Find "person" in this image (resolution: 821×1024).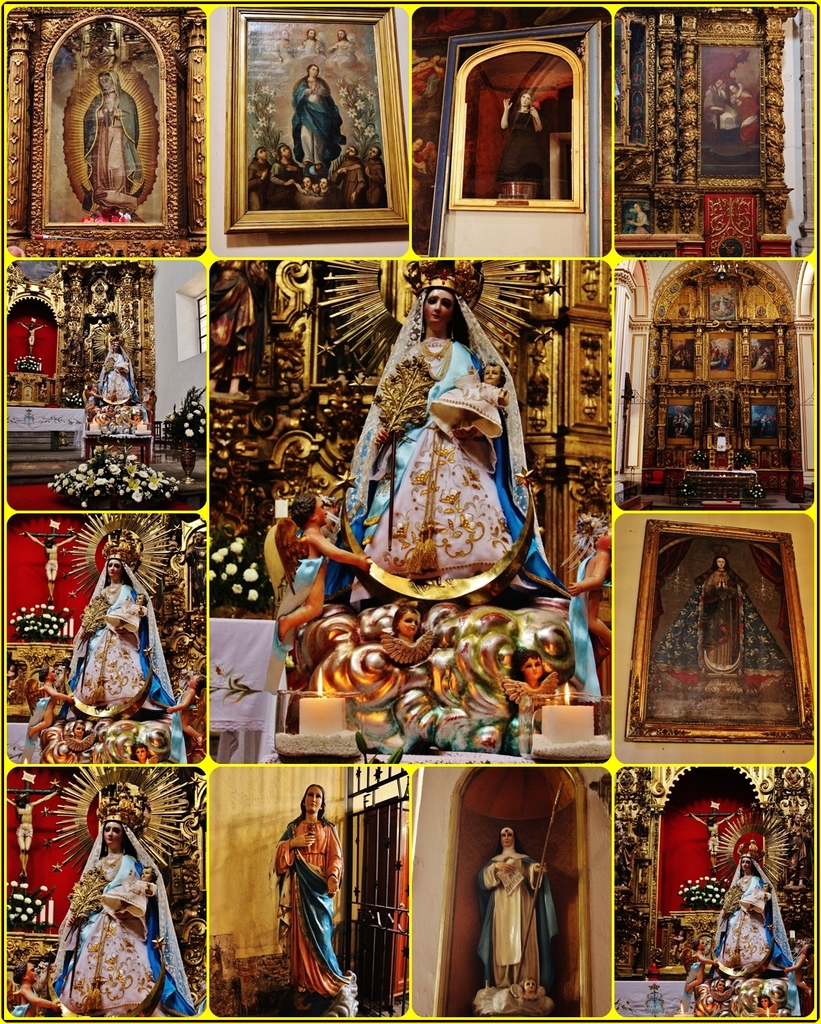
<region>476, 821, 558, 985</region>.
